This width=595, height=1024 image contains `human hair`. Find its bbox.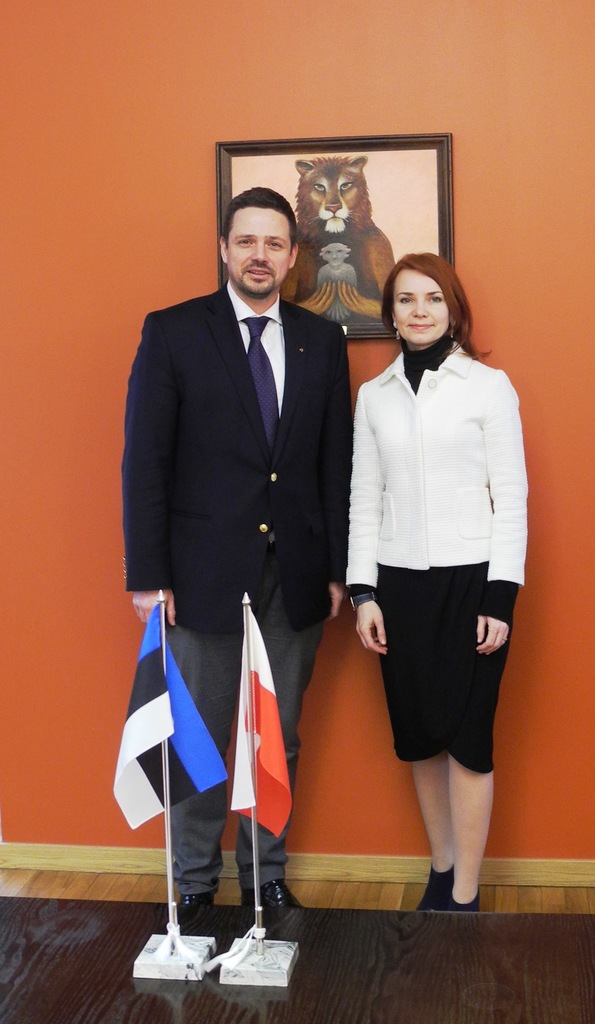
[left=375, top=241, right=474, bottom=364].
